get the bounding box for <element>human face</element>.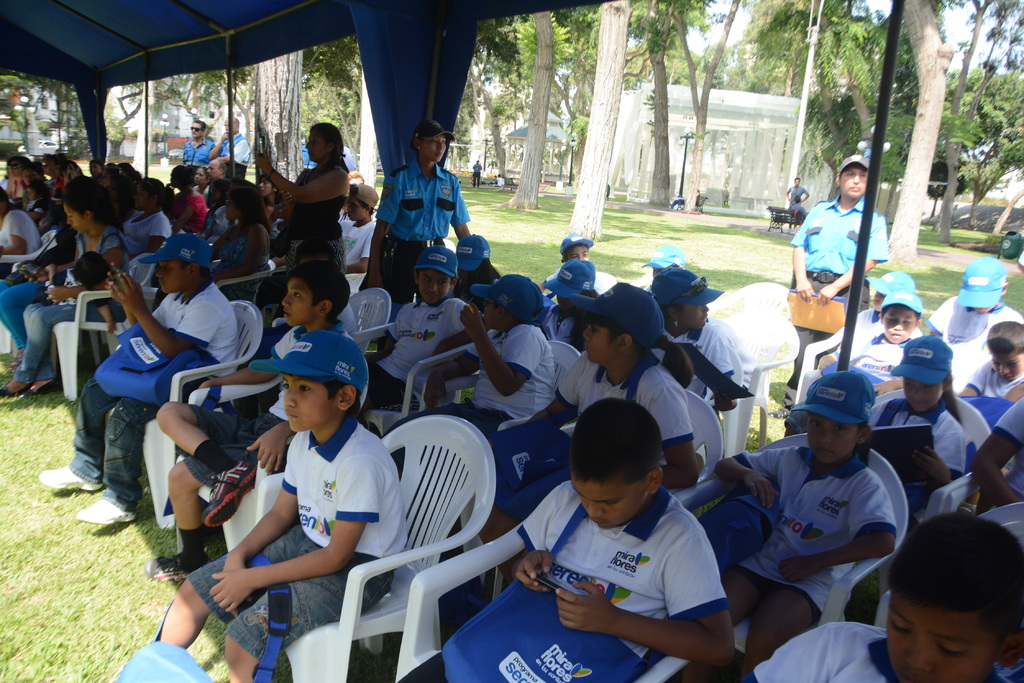
x1=839, y1=164, x2=868, y2=198.
